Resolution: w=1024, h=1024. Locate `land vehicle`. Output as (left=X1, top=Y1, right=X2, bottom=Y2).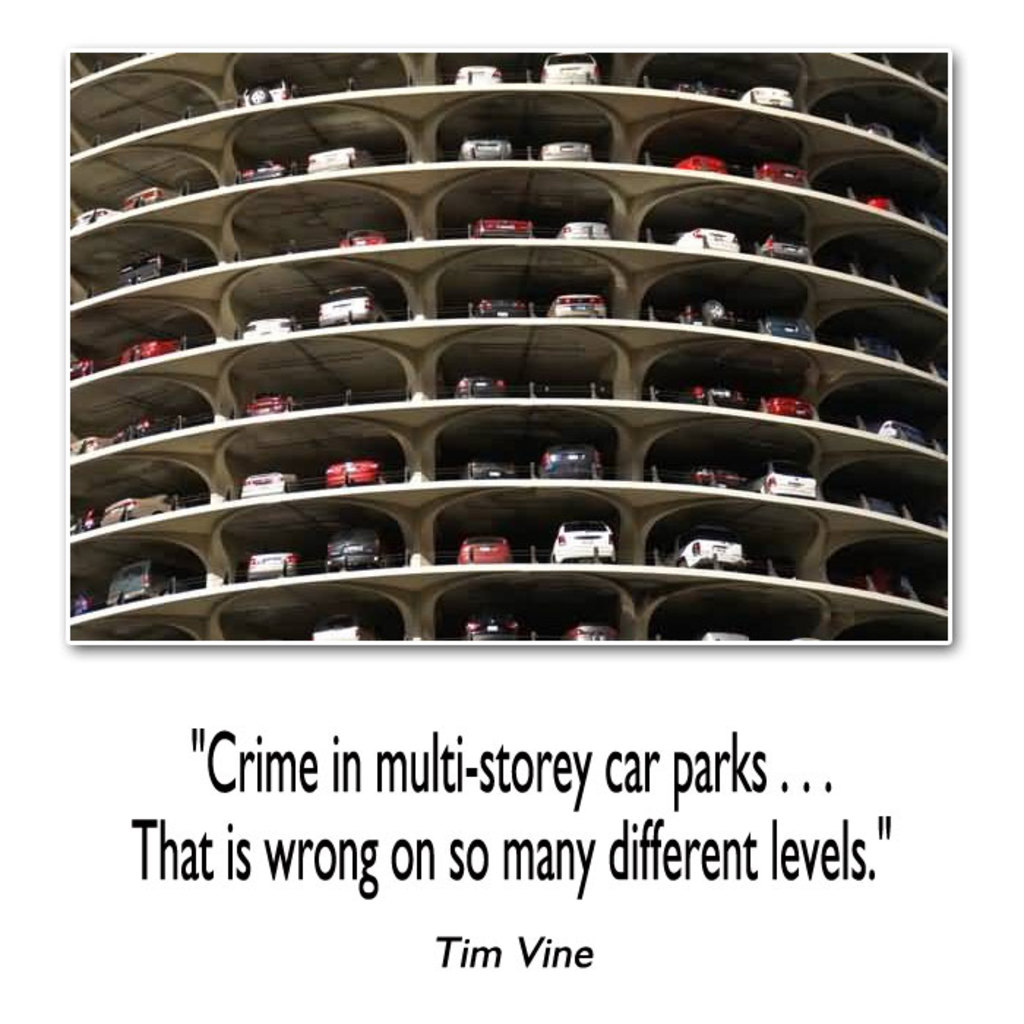
(left=761, top=464, right=812, bottom=493).
